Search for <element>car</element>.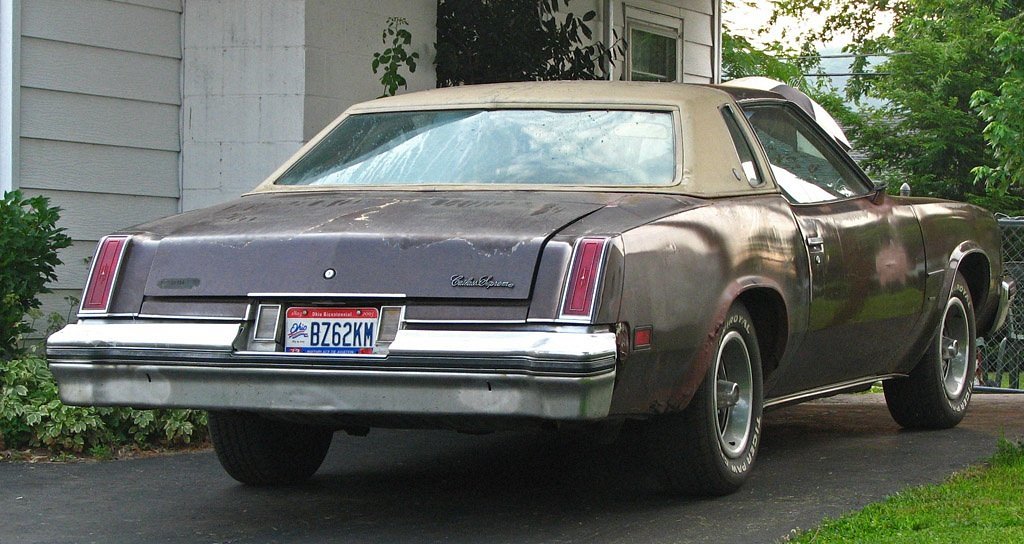
Found at x1=41, y1=75, x2=1018, y2=498.
